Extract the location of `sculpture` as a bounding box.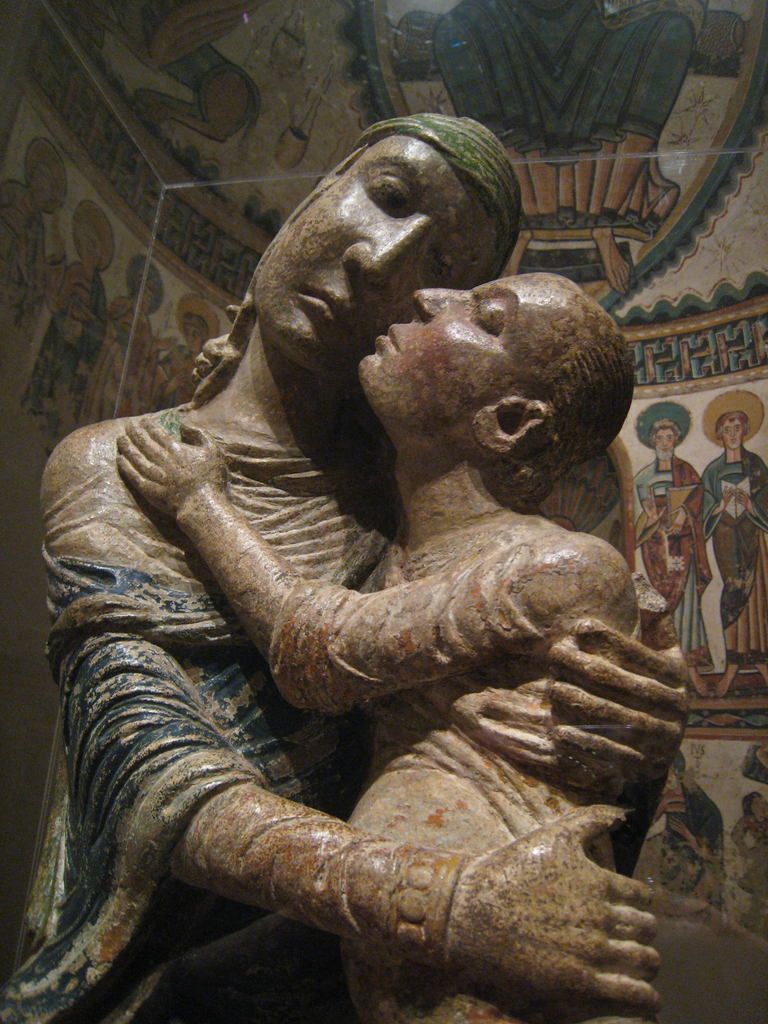
(116,265,658,1023).
